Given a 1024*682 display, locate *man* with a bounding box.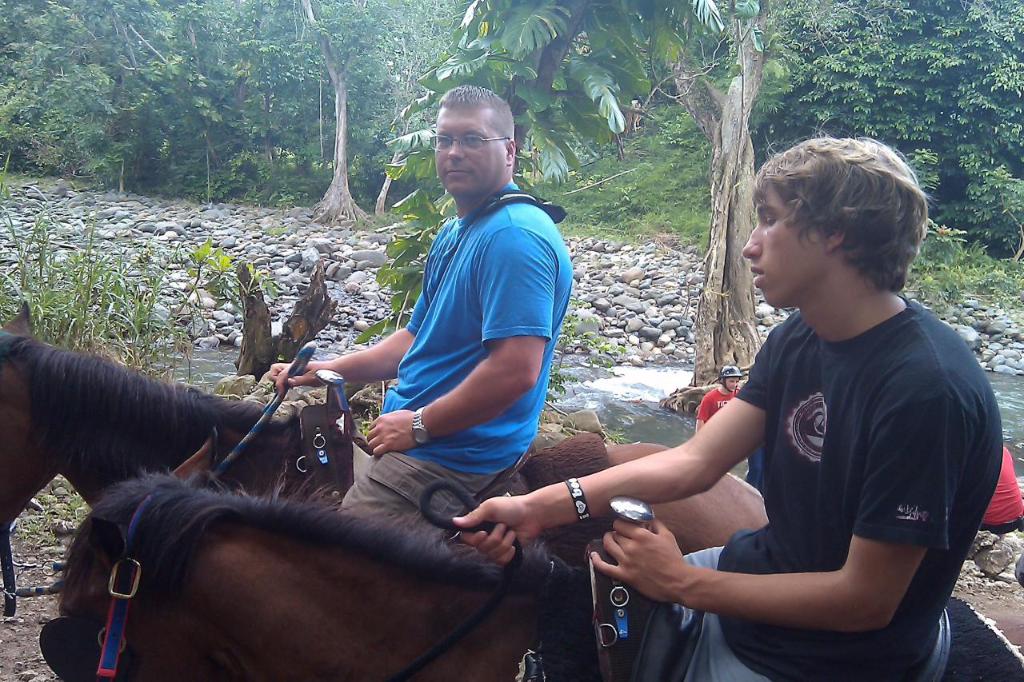
Located: [447,134,1005,681].
